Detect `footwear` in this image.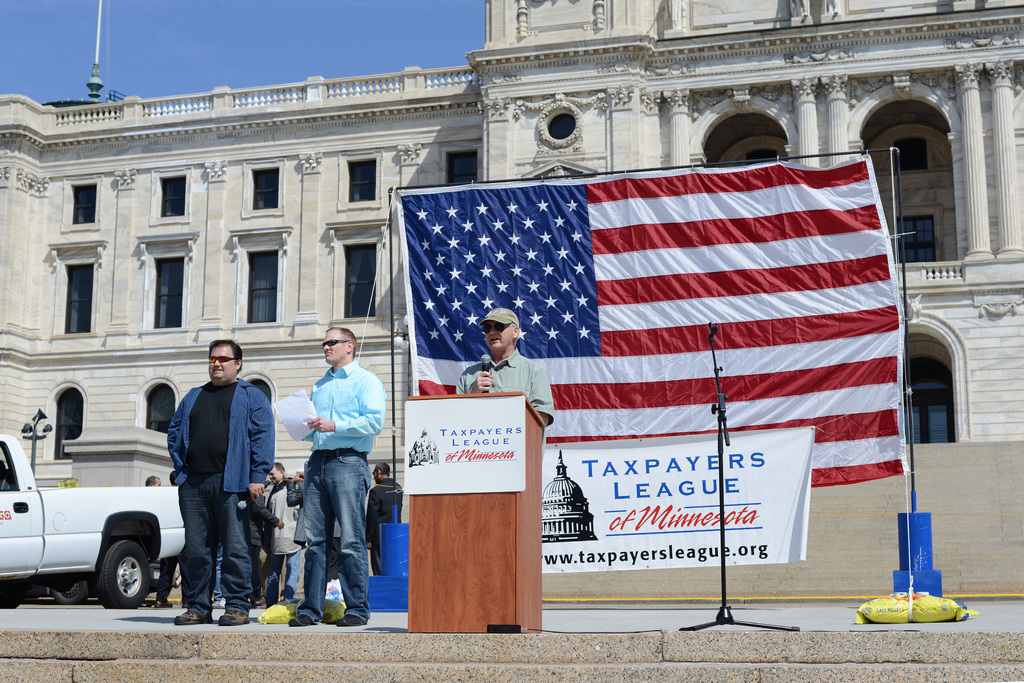
Detection: [156, 601, 173, 609].
